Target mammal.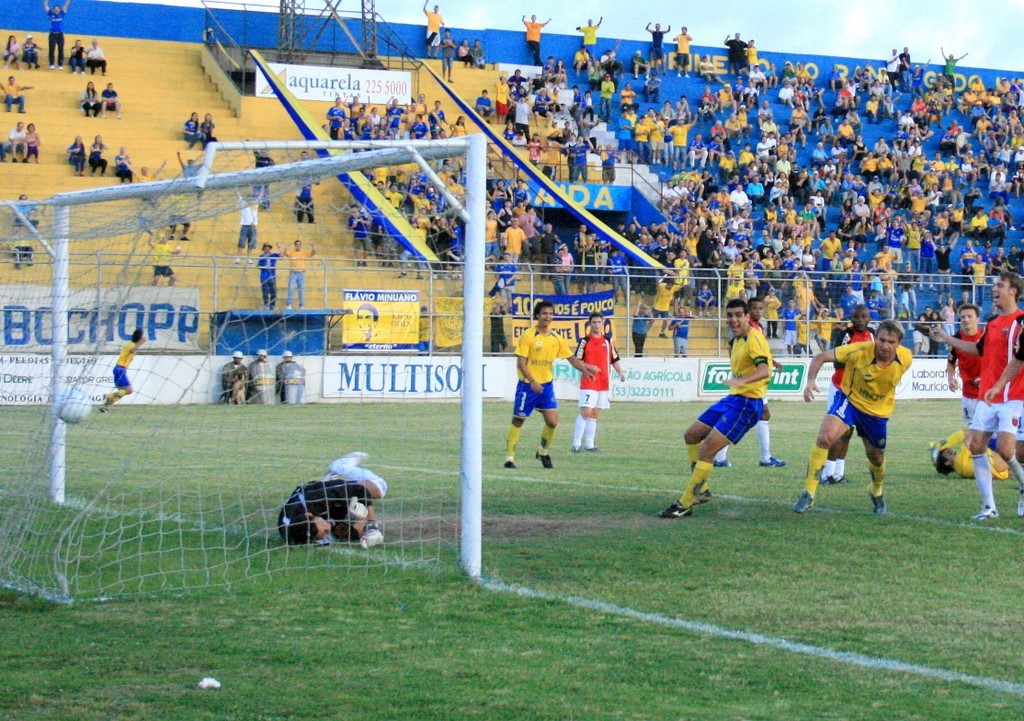
Target region: <region>348, 204, 370, 264</region>.
